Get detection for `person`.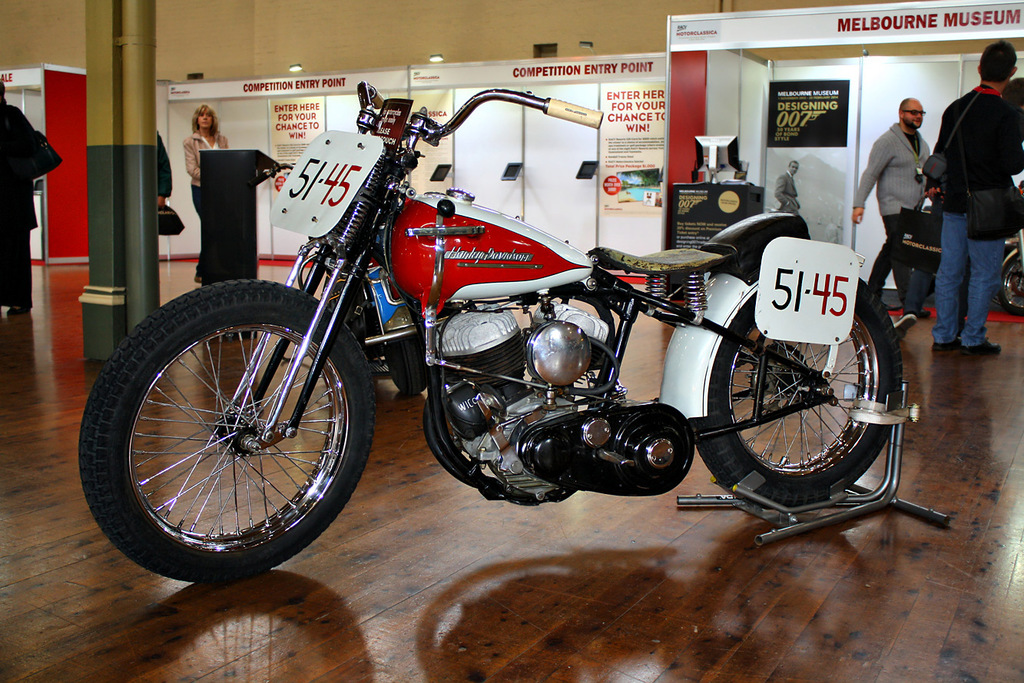
Detection: (850, 94, 936, 319).
